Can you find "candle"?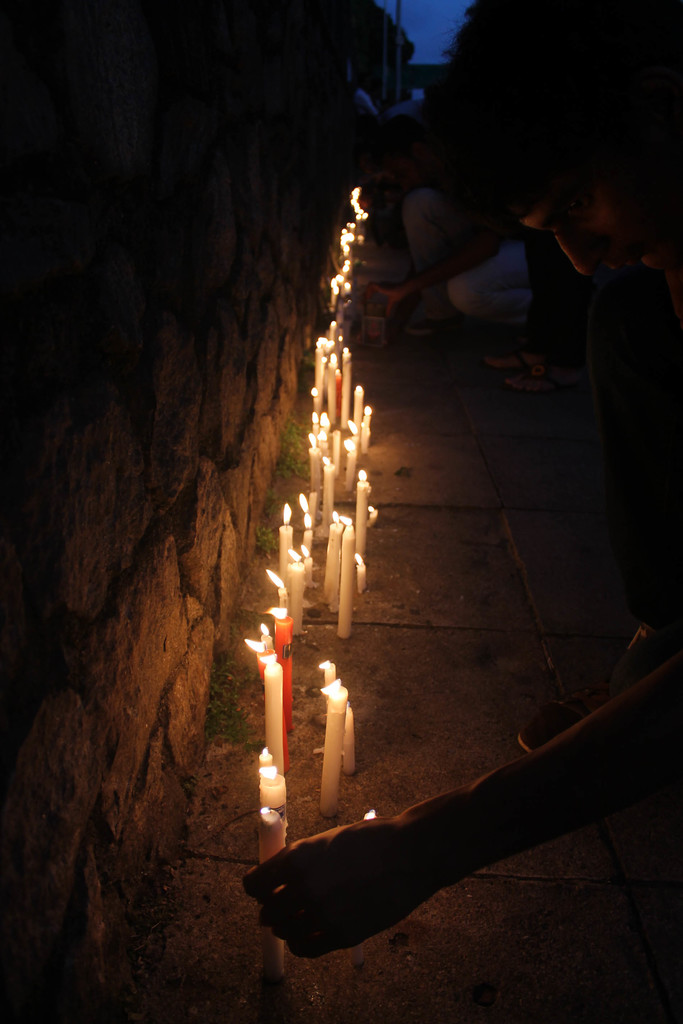
Yes, bounding box: {"x1": 320, "y1": 662, "x2": 335, "y2": 684}.
